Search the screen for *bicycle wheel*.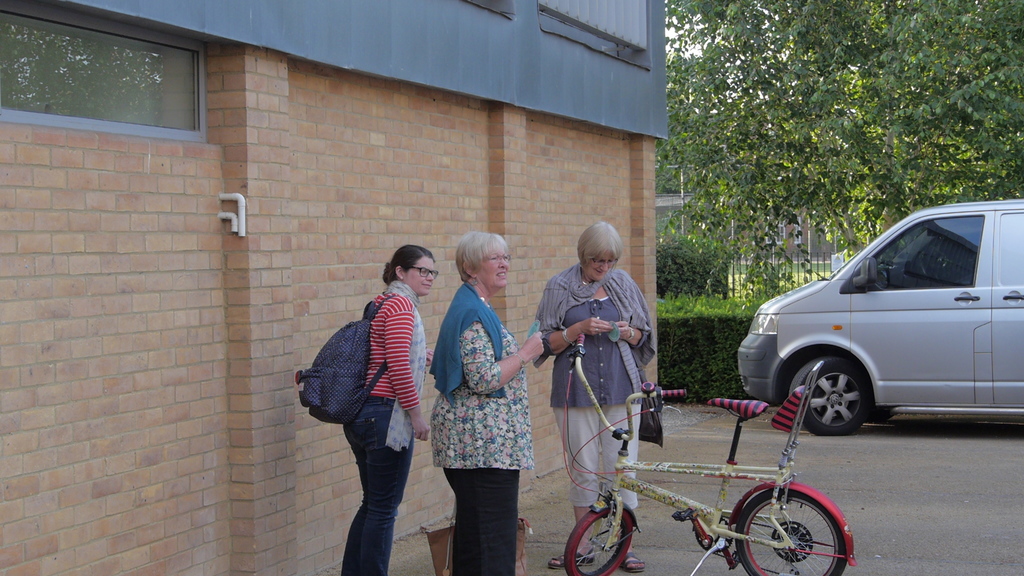
Found at 563 499 639 575.
